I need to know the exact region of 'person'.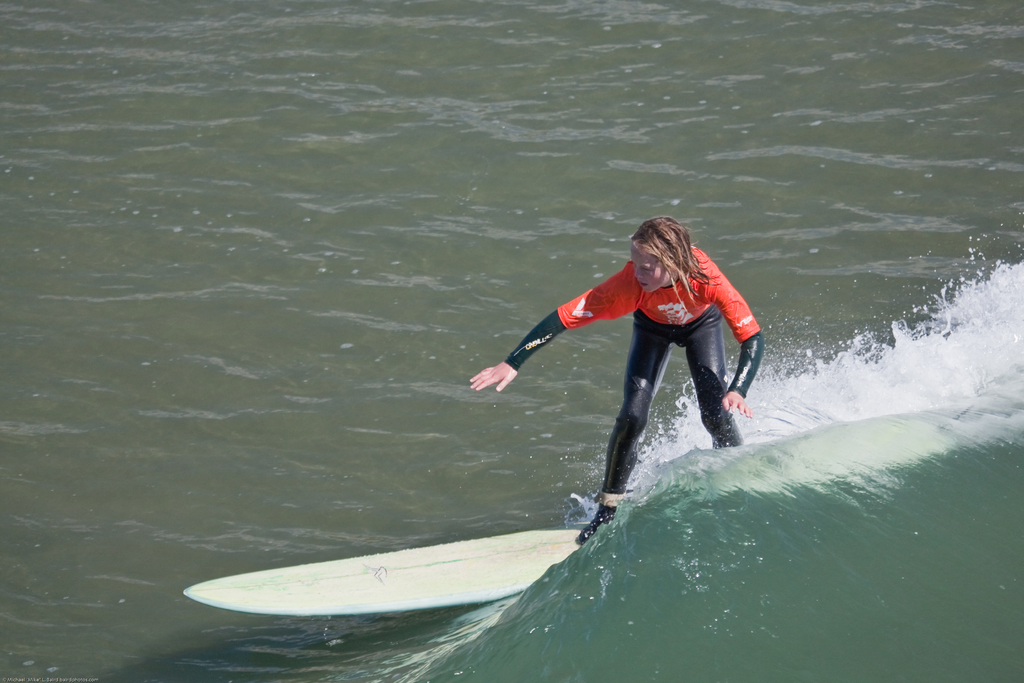
Region: select_region(470, 218, 767, 544).
